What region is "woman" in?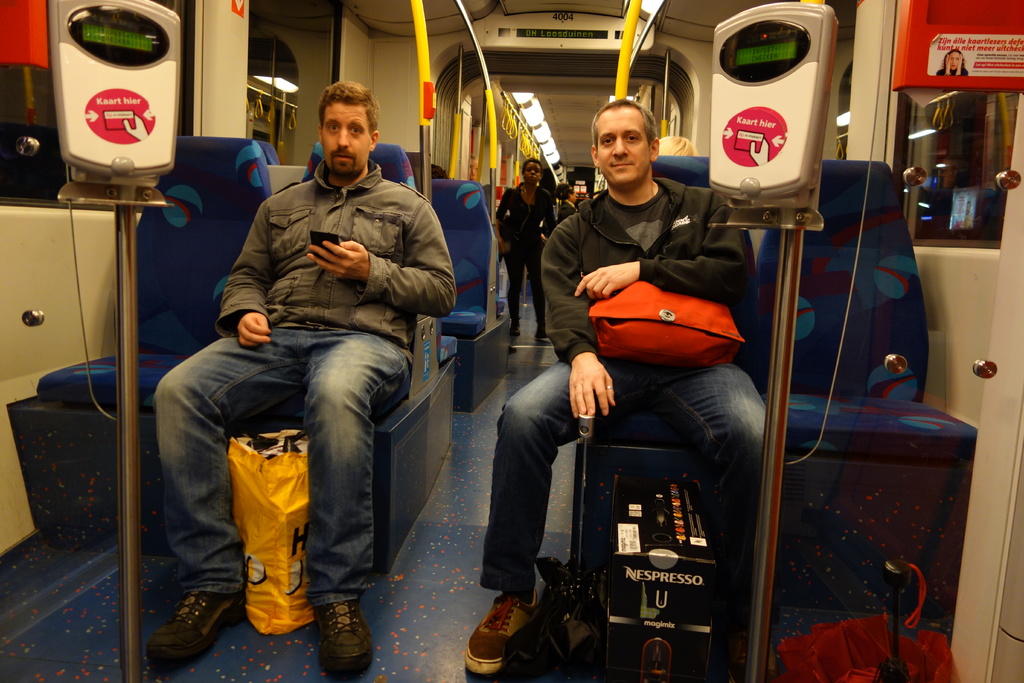
<box>492,152,561,344</box>.
